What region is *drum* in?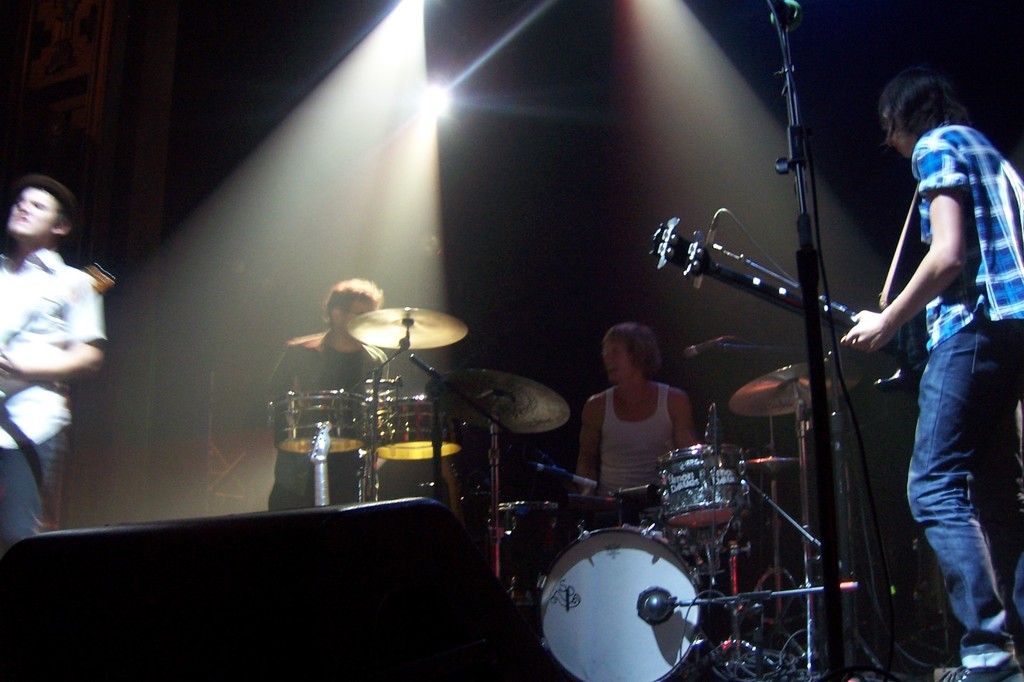
left=268, top=391, right=368, bottom=454.
